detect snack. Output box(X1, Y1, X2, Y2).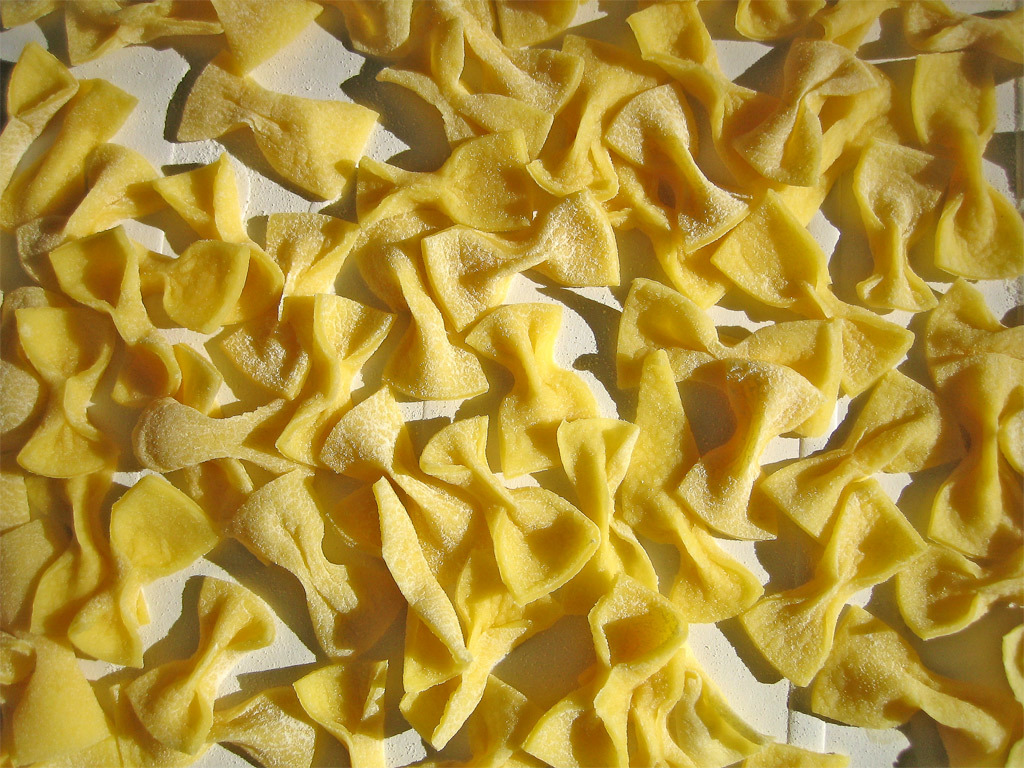
box(14, 0, 1023, 748).
